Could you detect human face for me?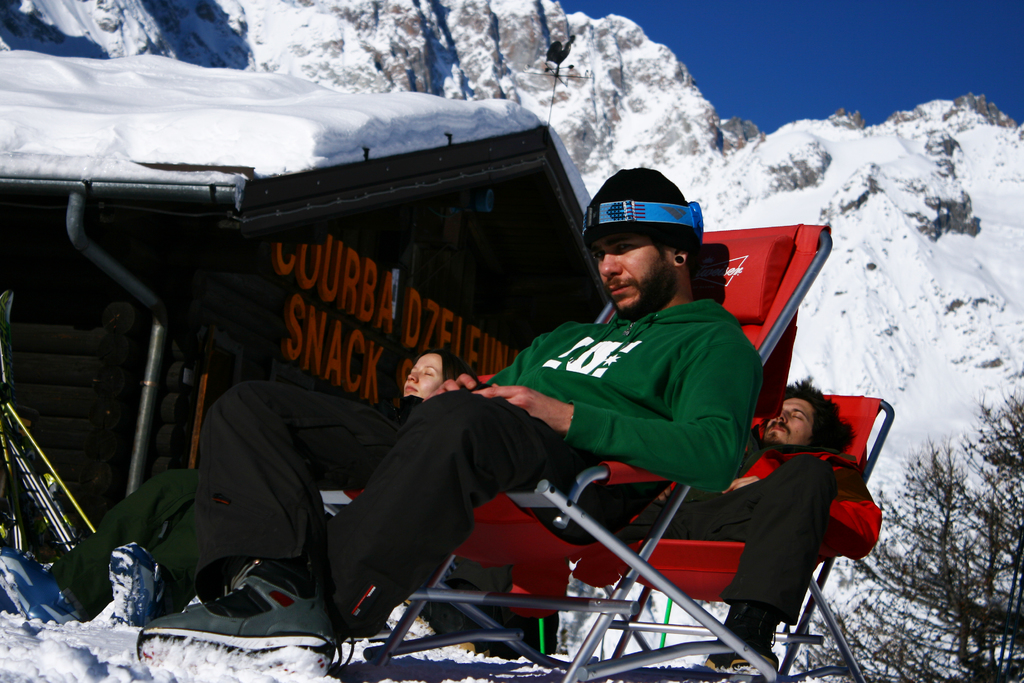
Detection result: (584, 222, 676, 321).
